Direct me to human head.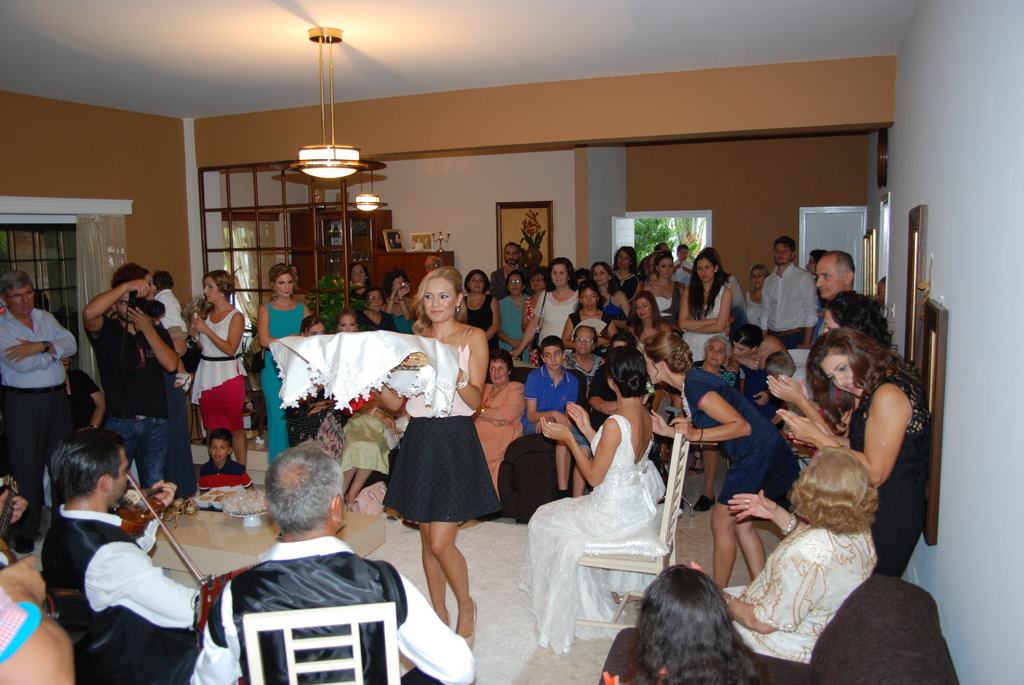
Direction: (422,256,442,276).
